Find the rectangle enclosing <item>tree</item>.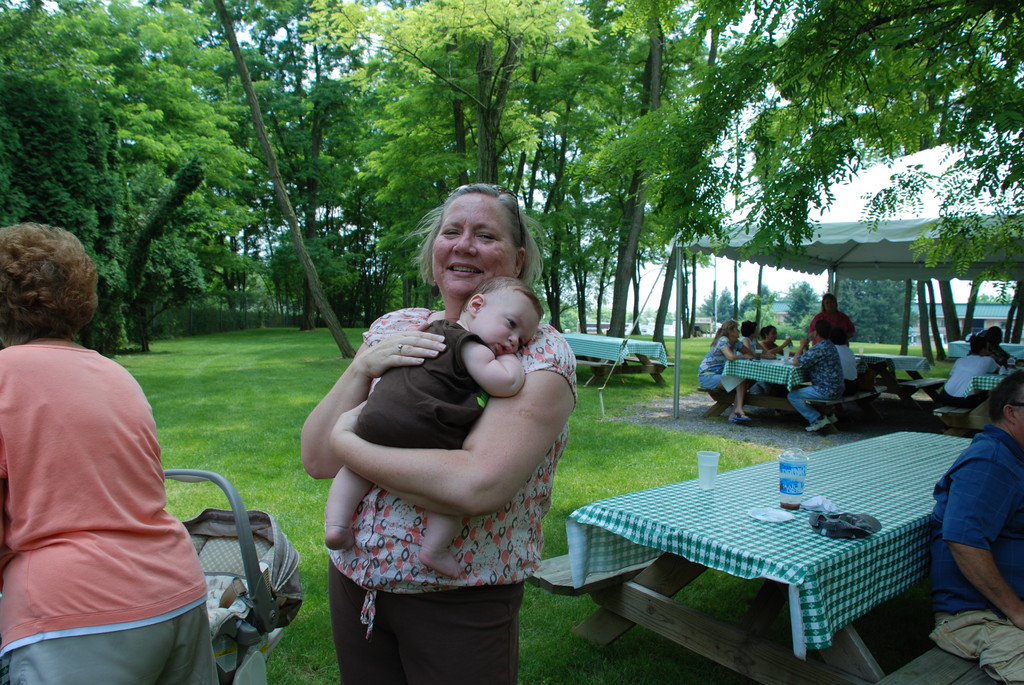
[left=294, top=0, right=591, bottom=202].
